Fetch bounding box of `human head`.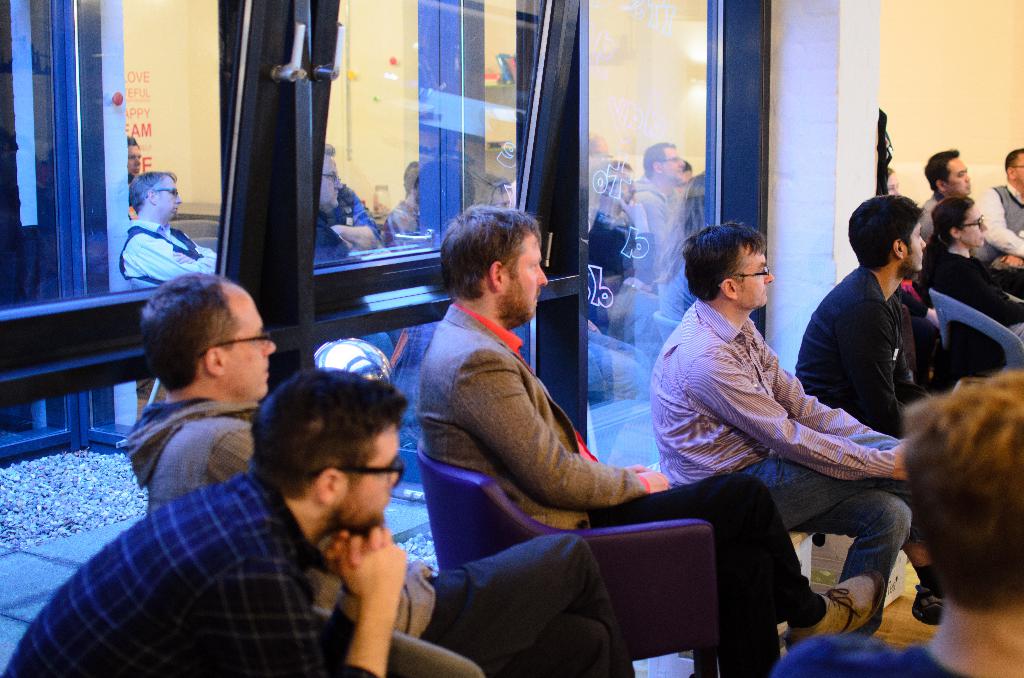
Bbox: locate(136, 276, 268, 412).
